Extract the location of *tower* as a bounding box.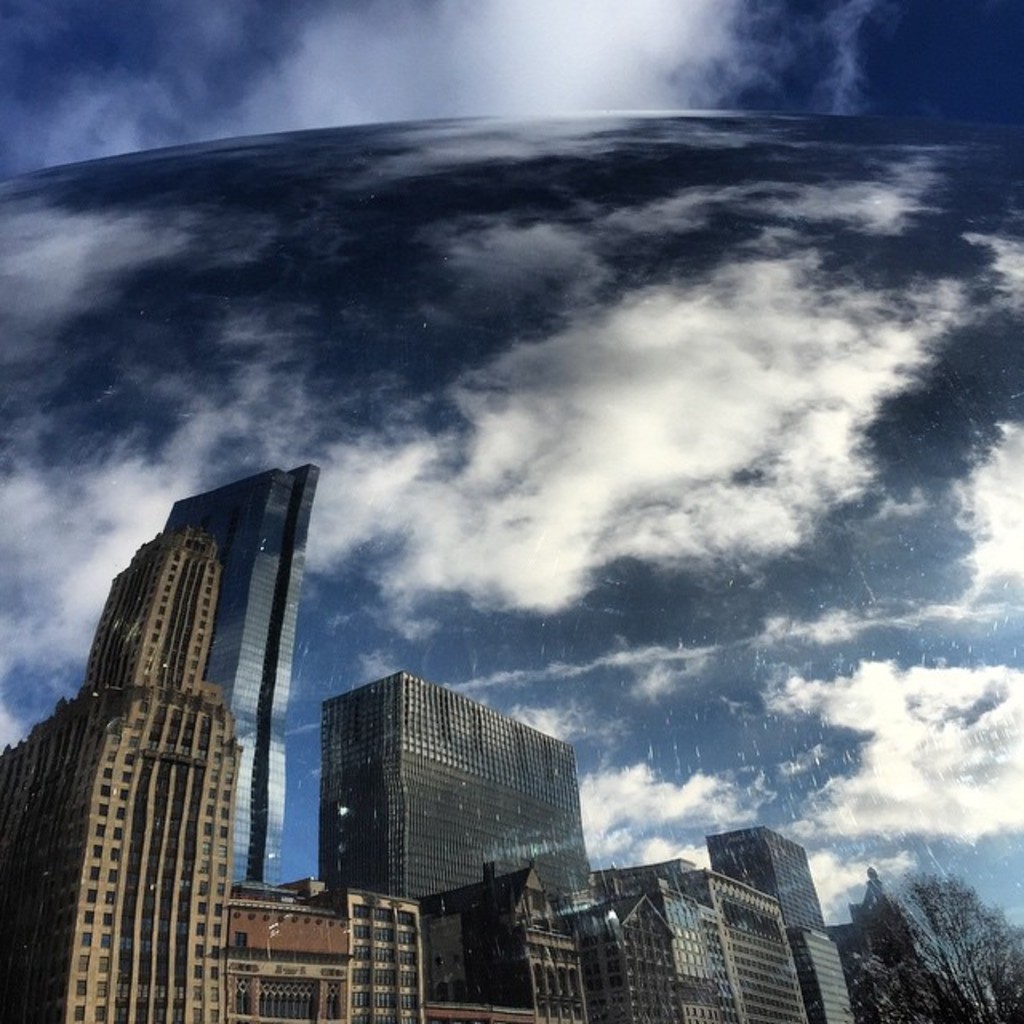
Rect(293, 651, 590, 914).
